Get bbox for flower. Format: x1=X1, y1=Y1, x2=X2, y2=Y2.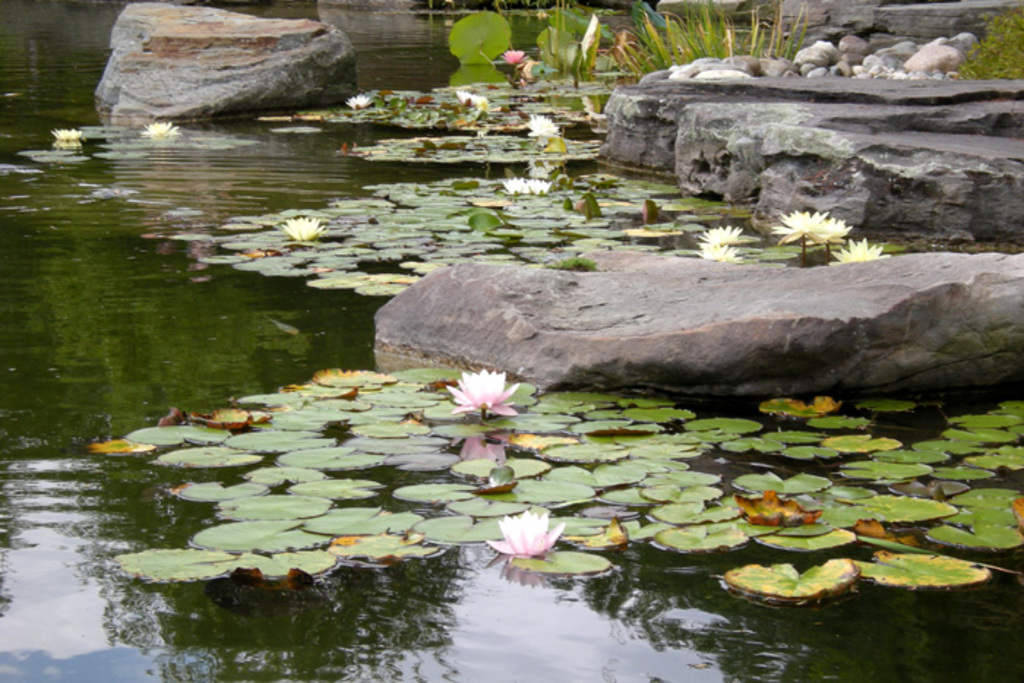
x1=347, y1=89, x2=369, y2=111.
